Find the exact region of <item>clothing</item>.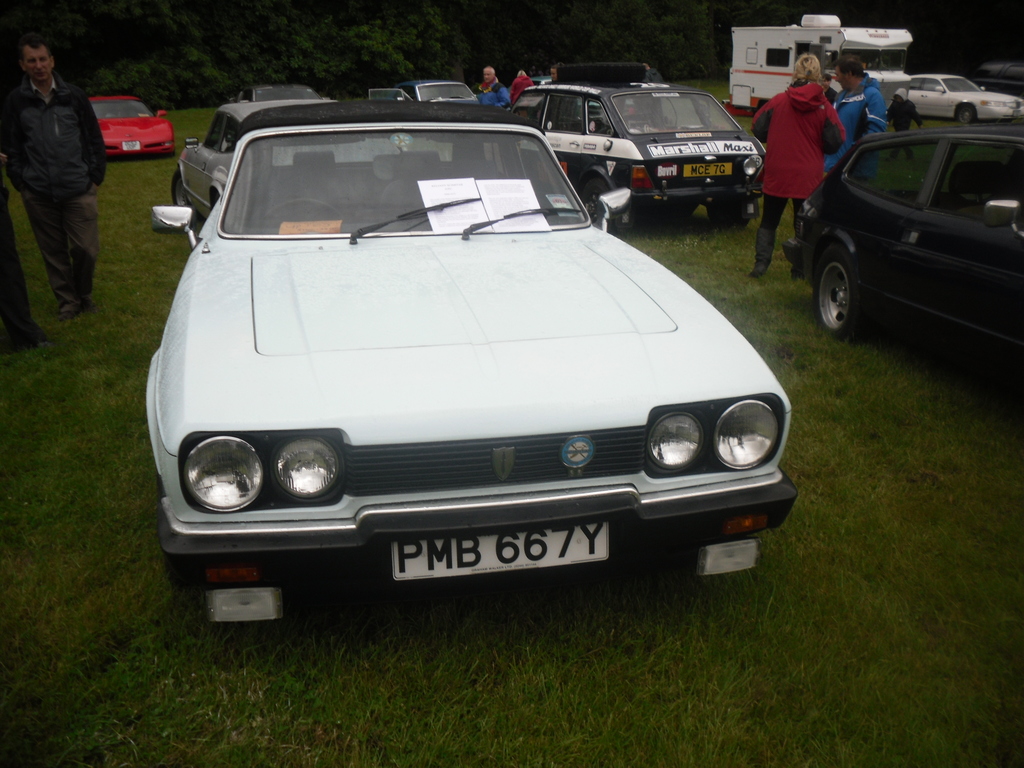
Exact region: 884, 87, 922, 154.
